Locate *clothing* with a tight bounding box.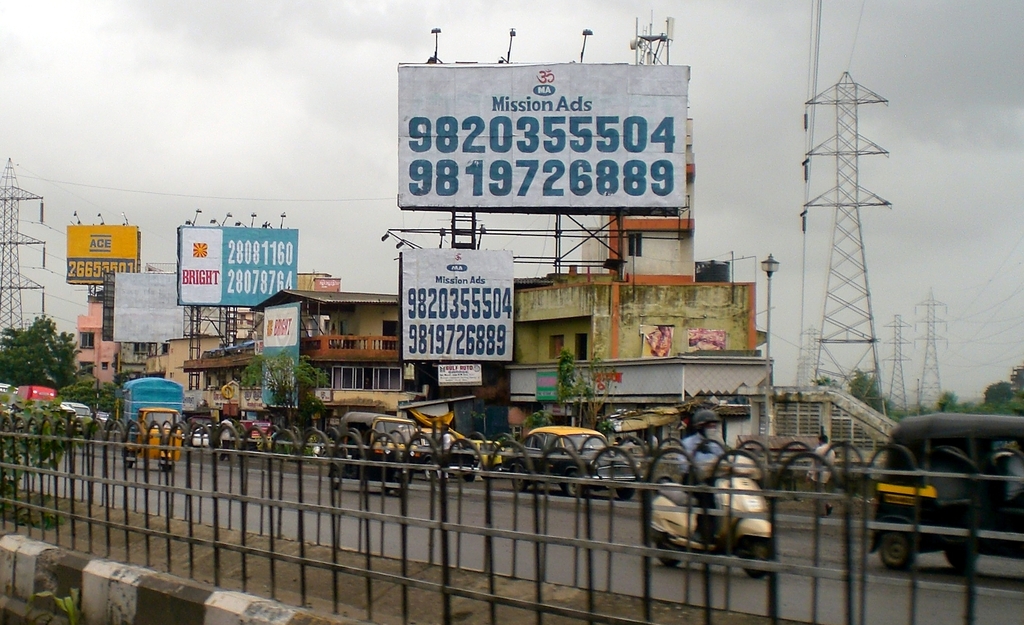
(left=801, top=440, right=836, bottom=519).
